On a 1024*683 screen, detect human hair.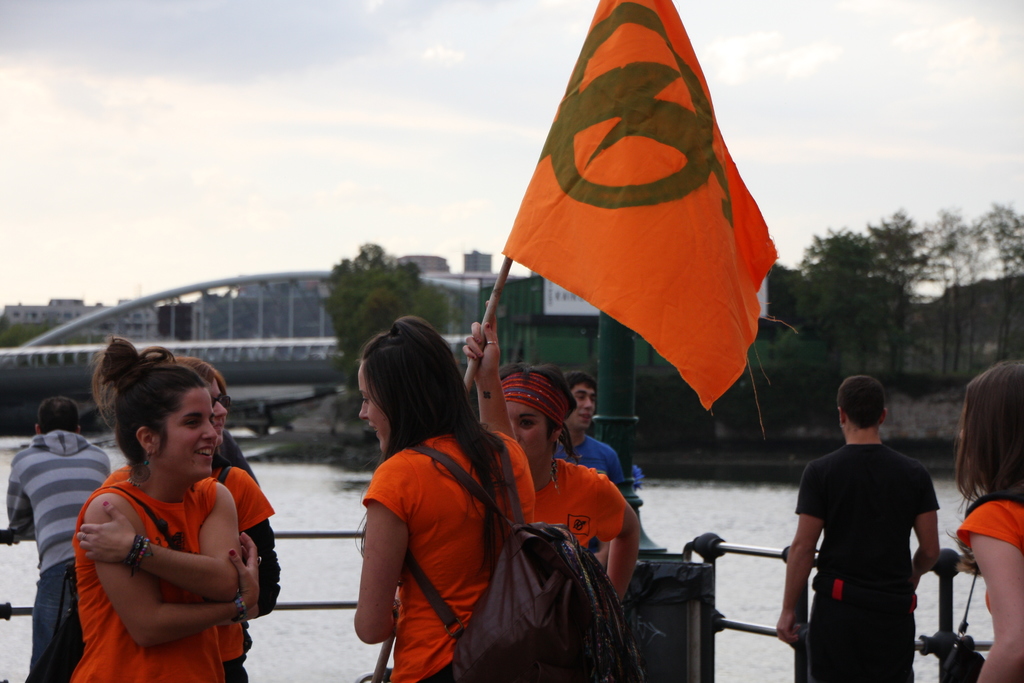
pyautogui.locateOnScreen(559, 372, 596, 391).
